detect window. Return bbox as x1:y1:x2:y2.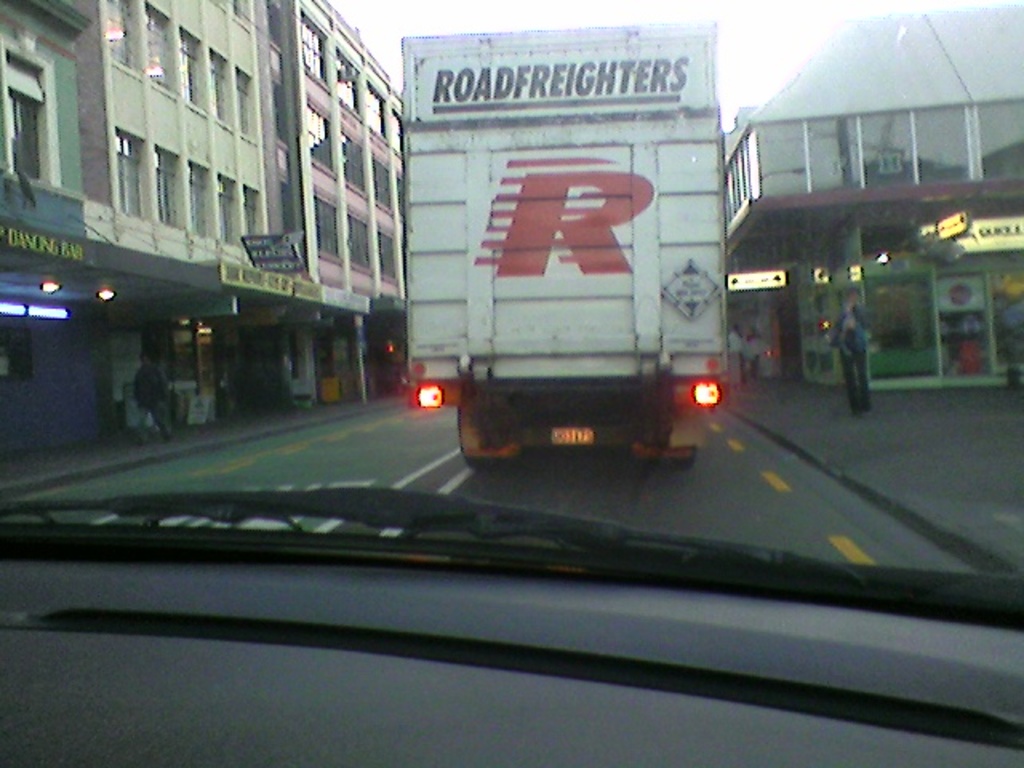
219:178:237:242.
